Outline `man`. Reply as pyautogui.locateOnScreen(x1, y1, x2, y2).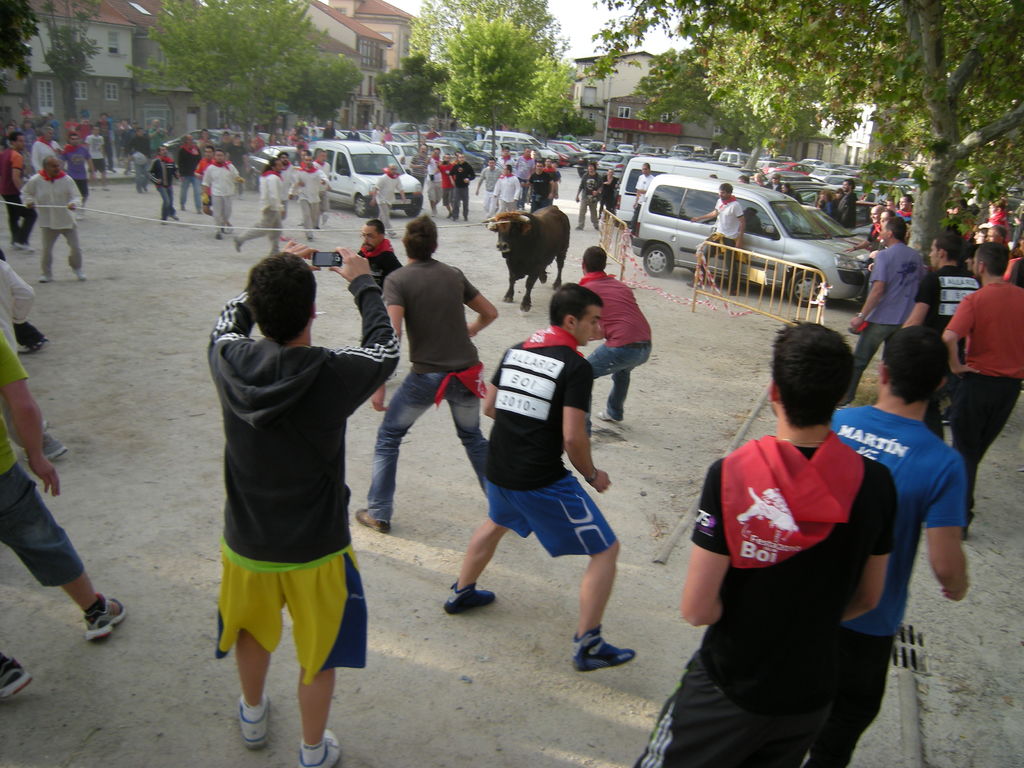
pyautogui.locateOnScreen(838, 212, 926, 408).
